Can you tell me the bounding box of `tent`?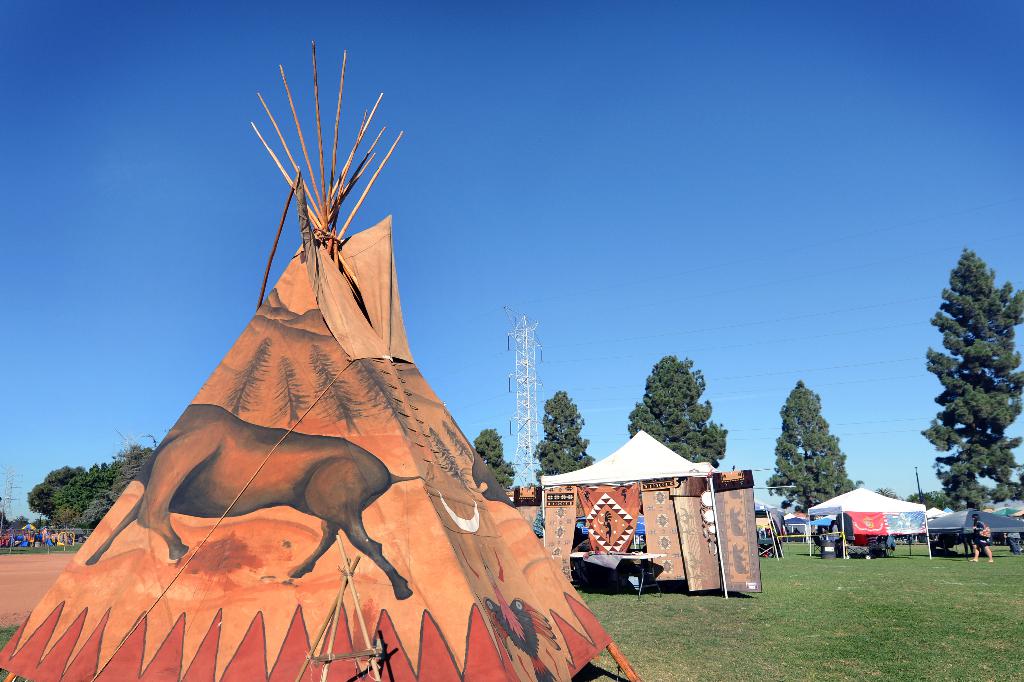
(813,499,960,563).
